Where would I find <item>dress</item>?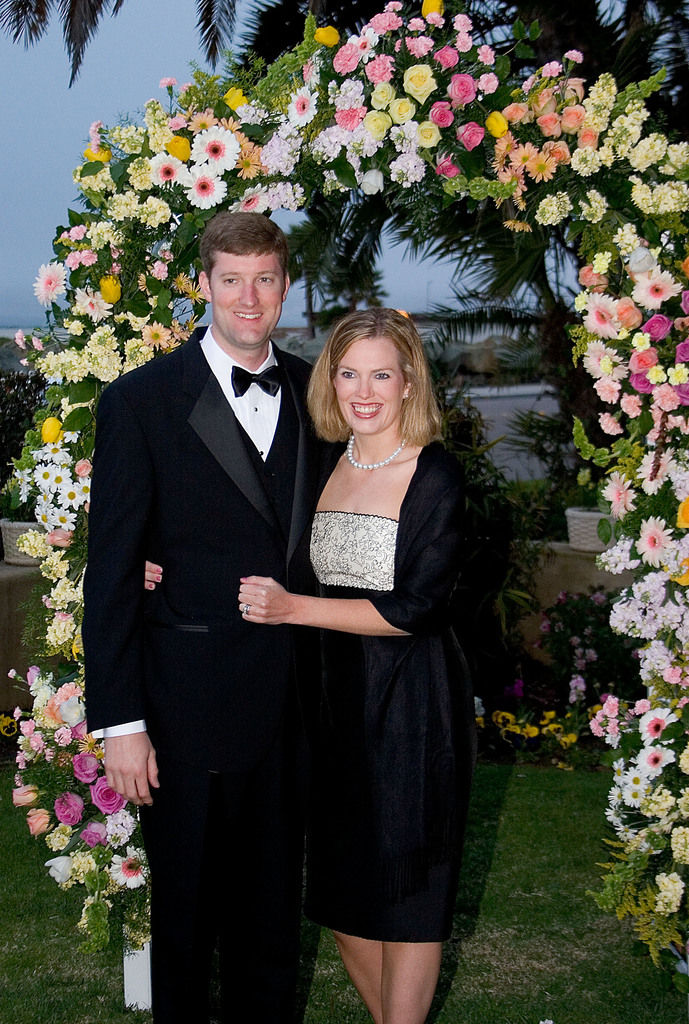
At l=314, t=511, r=477, b=940.
